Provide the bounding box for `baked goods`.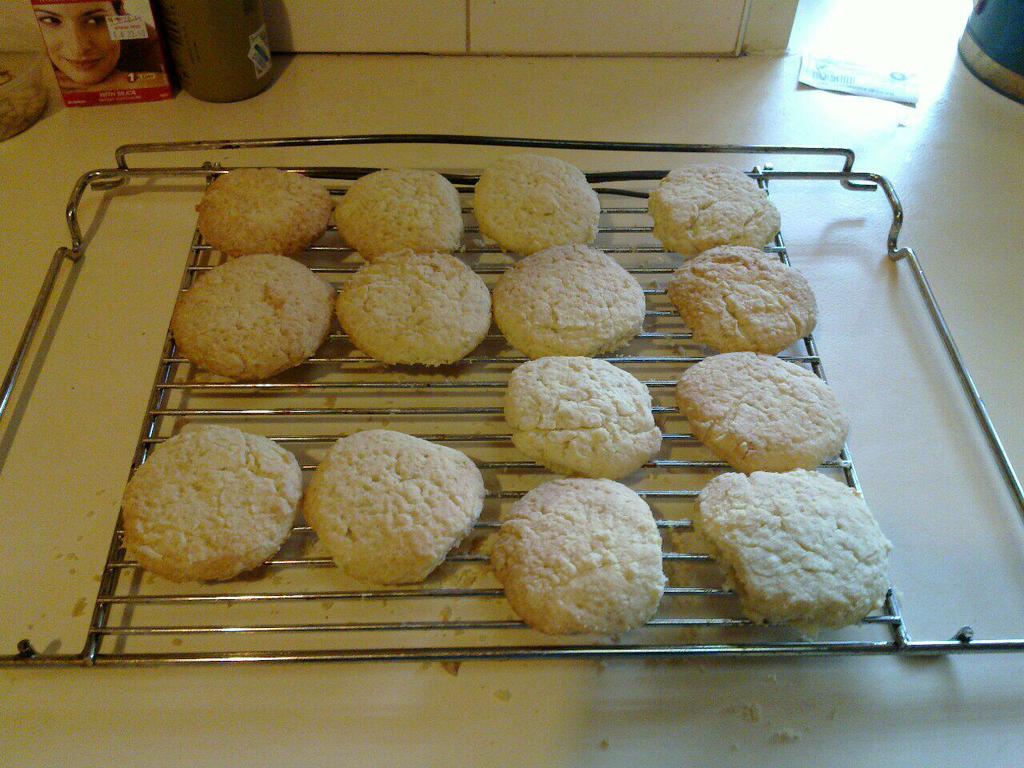
pyautogui.locateOnScreen(666, 236, 820, 356).
